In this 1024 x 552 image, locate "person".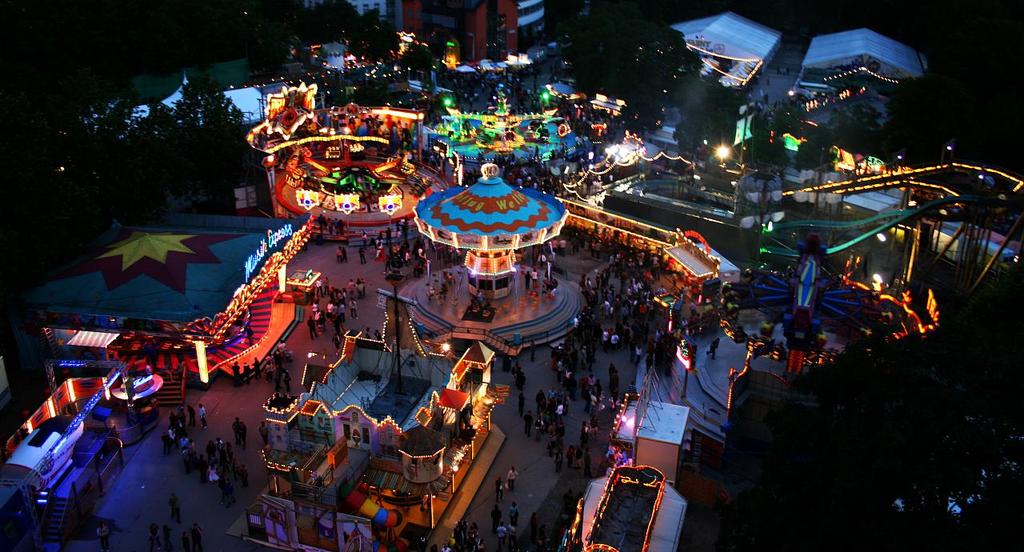
Bounding box: [238,339,286,388].
